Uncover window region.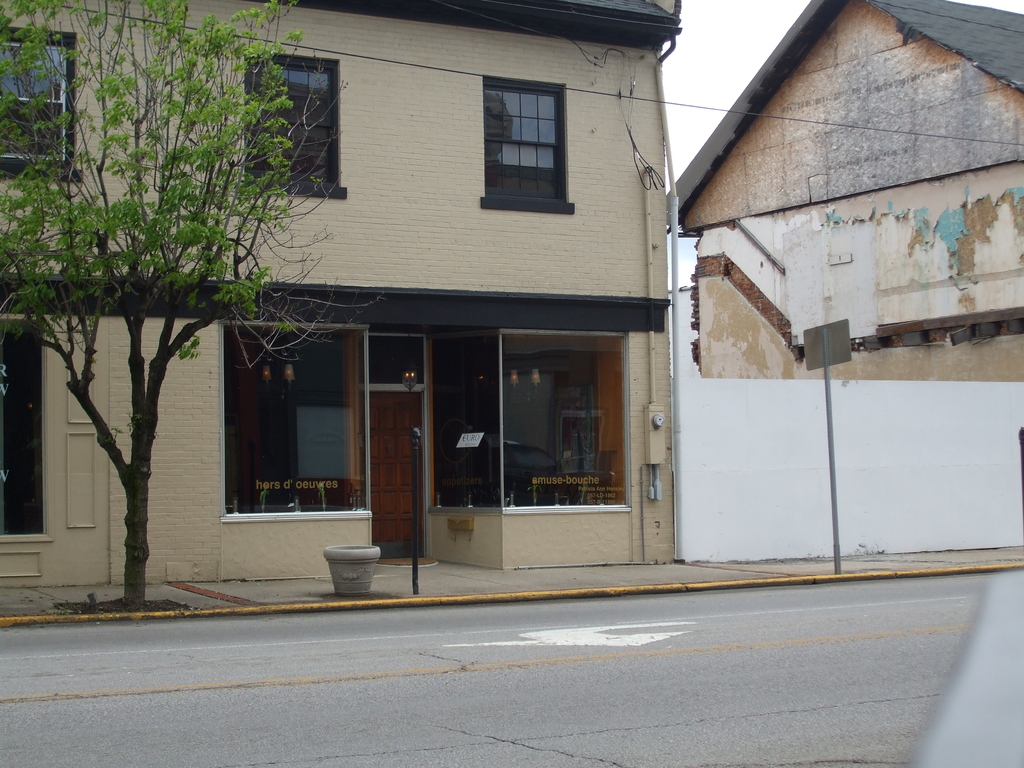
Uncovered: select_region(481, 74, 563, 199).
